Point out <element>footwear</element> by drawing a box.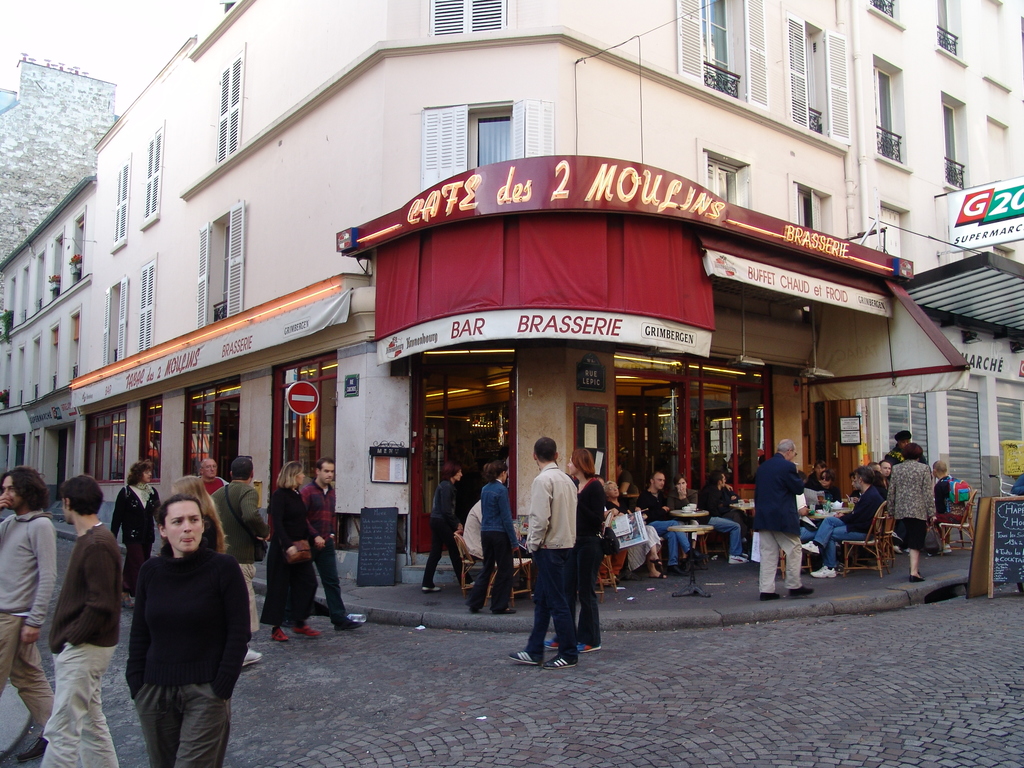
x1=690, y1=560, x2=708, y2=570.
